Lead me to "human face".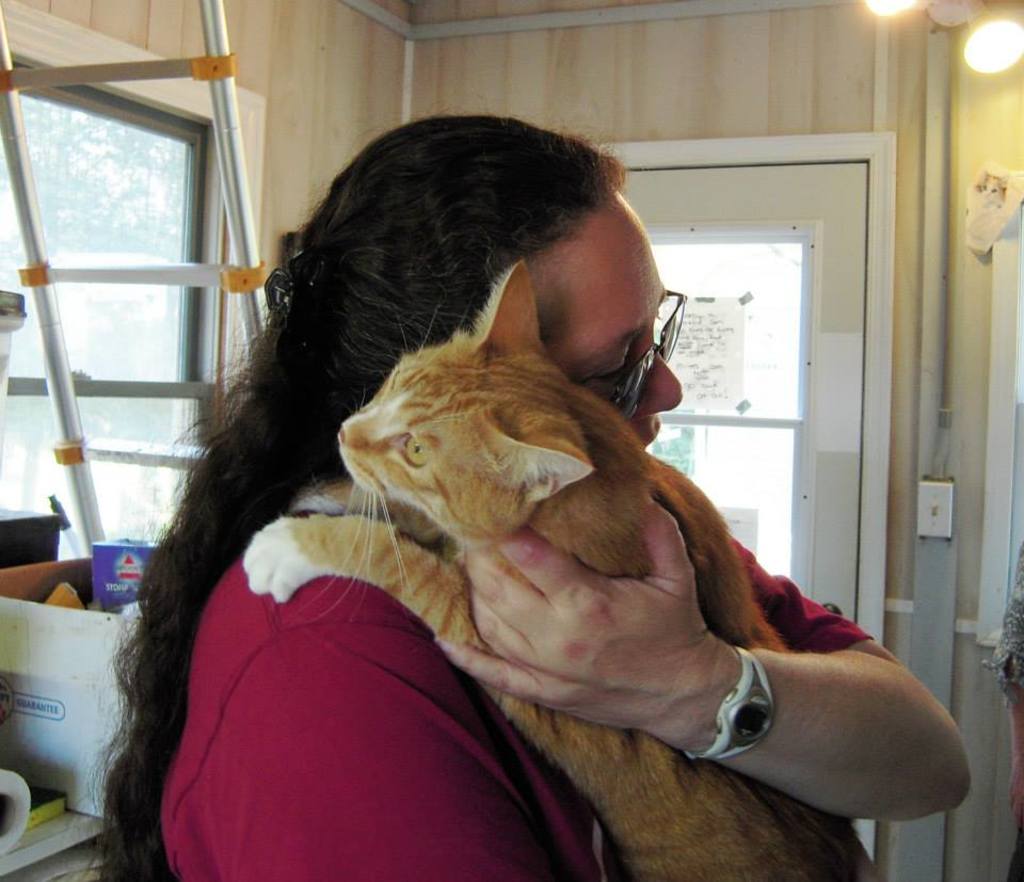
Lead to [532,191,681,455].
